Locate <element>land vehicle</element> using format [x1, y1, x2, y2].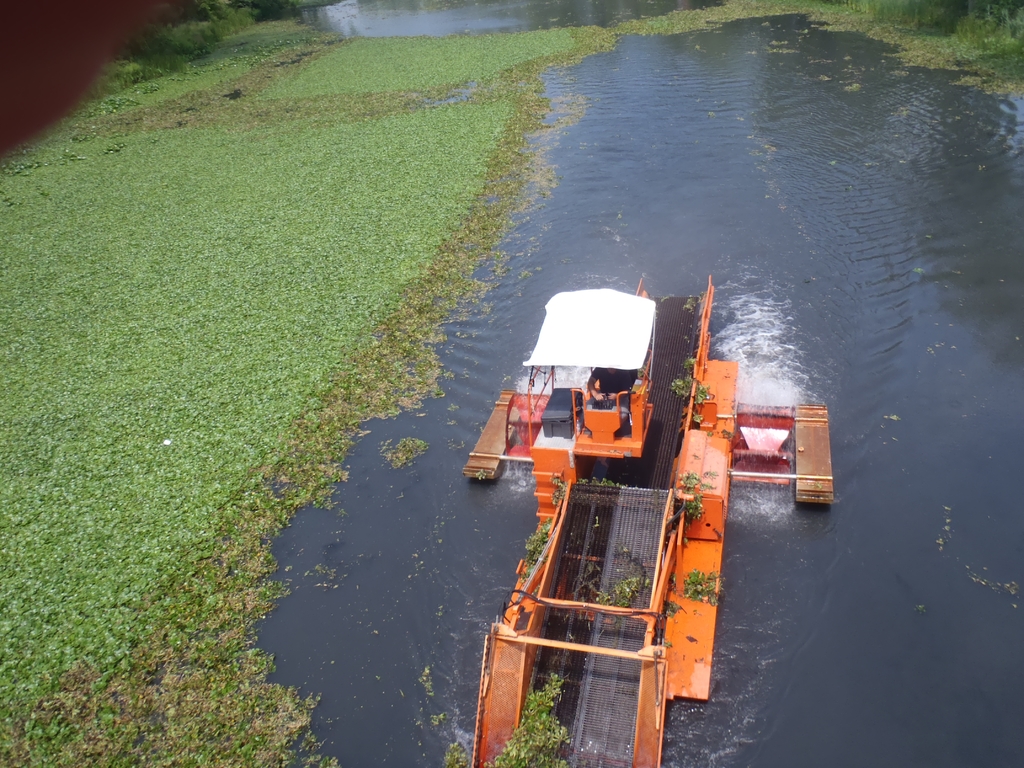
[465, 276, 830, 767].
